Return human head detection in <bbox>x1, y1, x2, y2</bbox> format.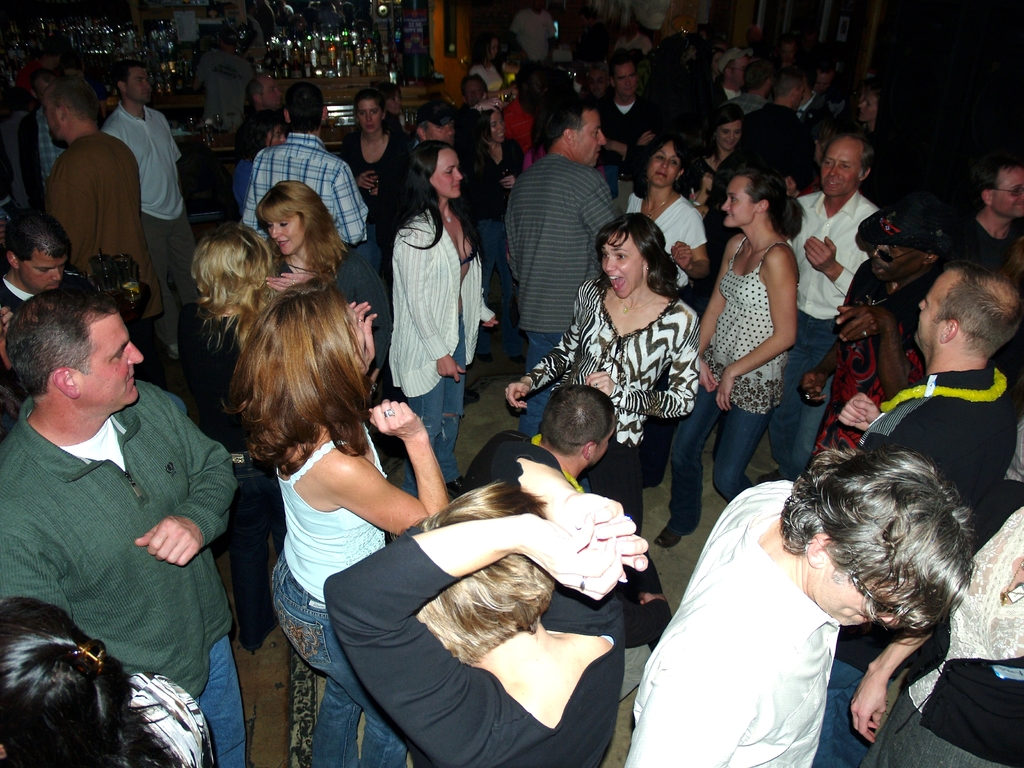
<bbox>354, 90, 381, 136</bbox>.
